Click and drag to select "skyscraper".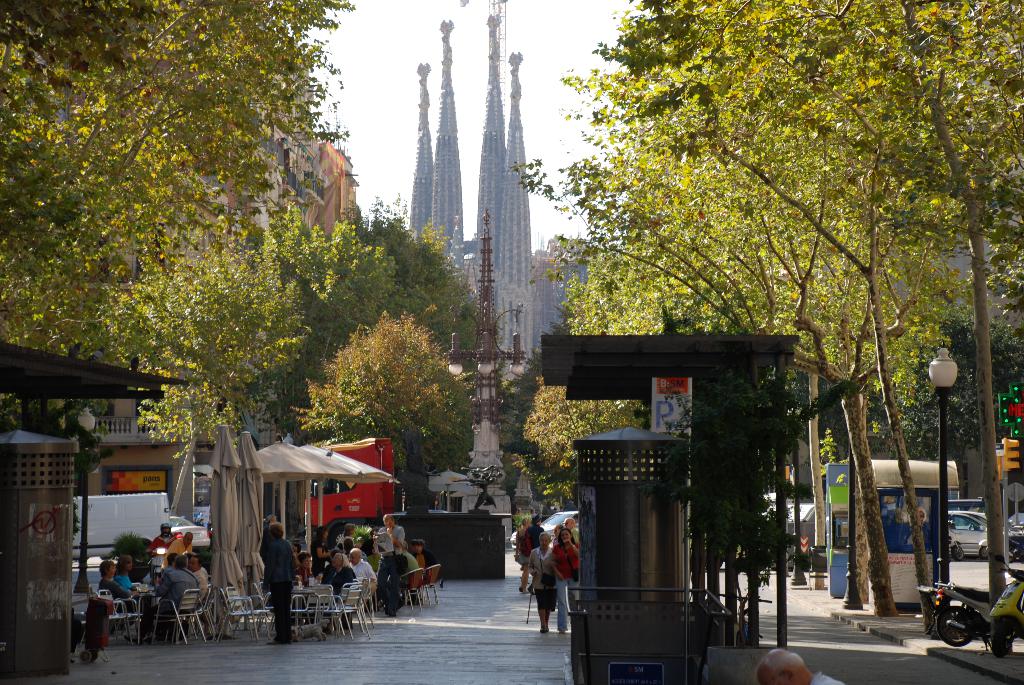
Selection: select_region(378, 5, 580, 475).
